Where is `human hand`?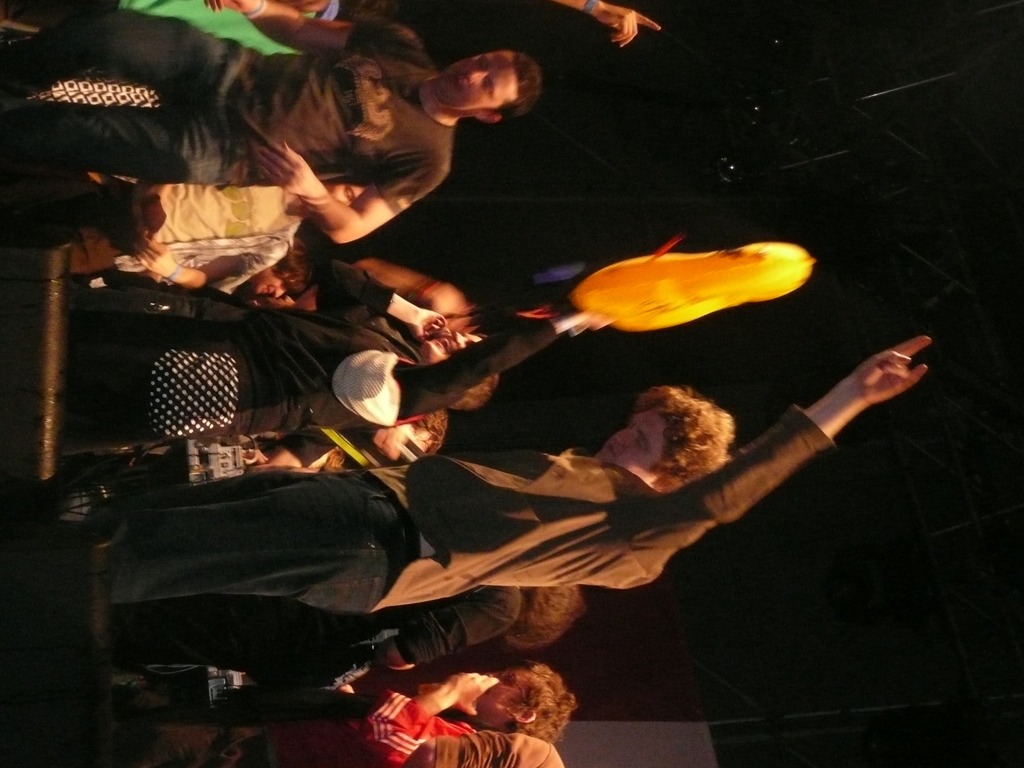
pyautogui.locateOnScreen(129, 228, 174, 278).
